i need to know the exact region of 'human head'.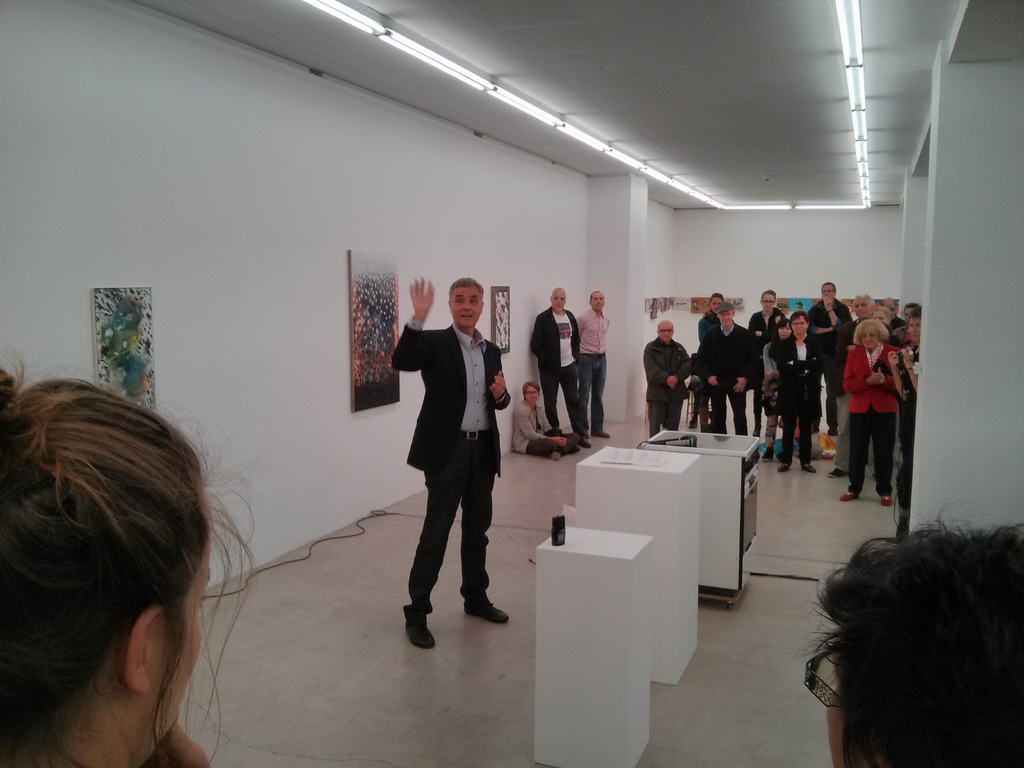
Region: bbox(448, 276, 484, 330).
